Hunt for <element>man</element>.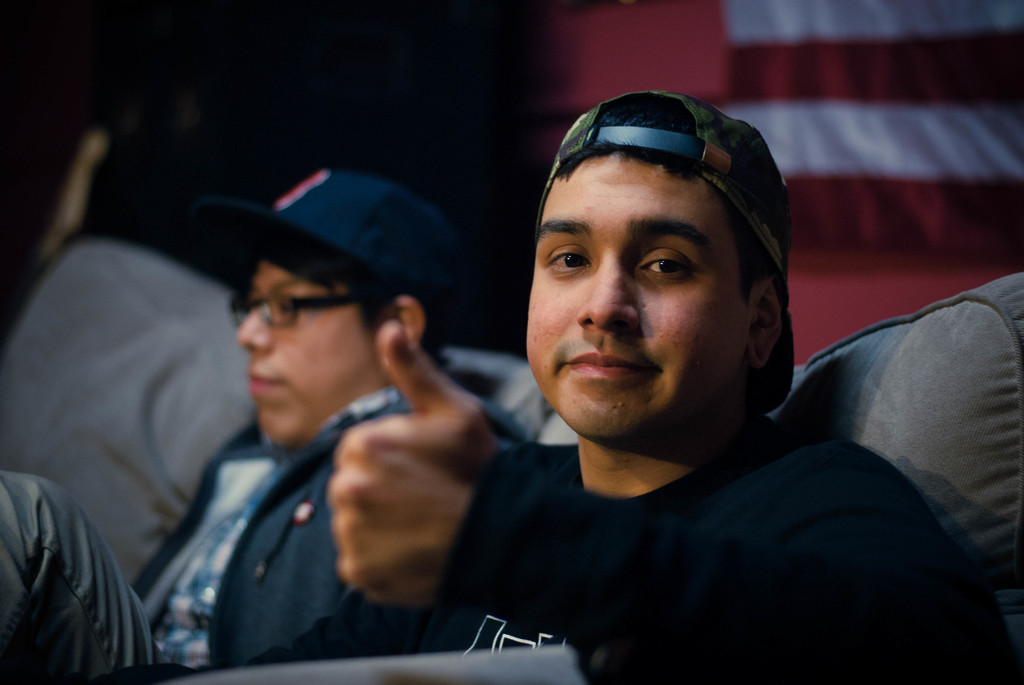
Hunted down at 0,170,523,684.
